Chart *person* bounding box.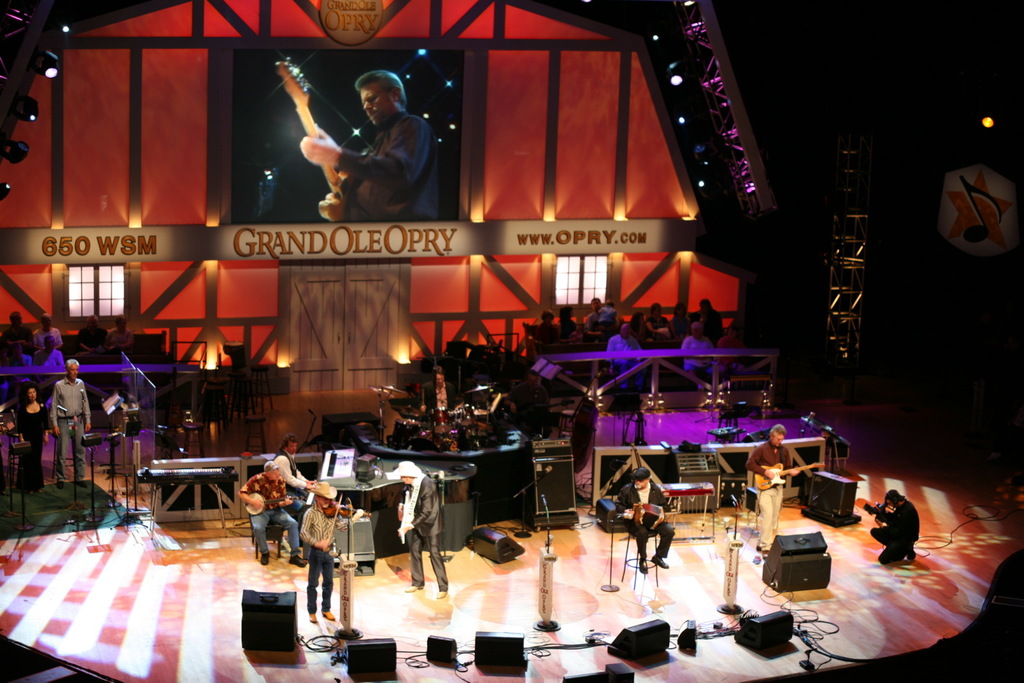
Charted: bbox=[298, 73, 434, 218].
